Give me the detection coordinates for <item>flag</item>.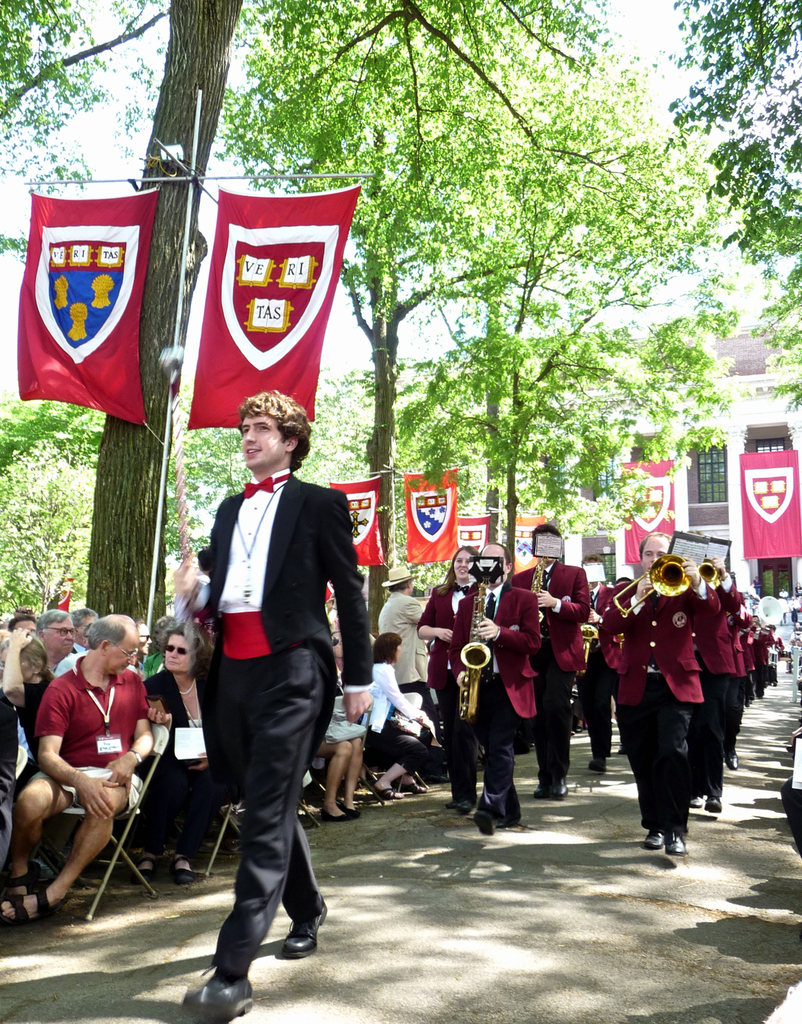
crop(405, 472, 466, 570).
